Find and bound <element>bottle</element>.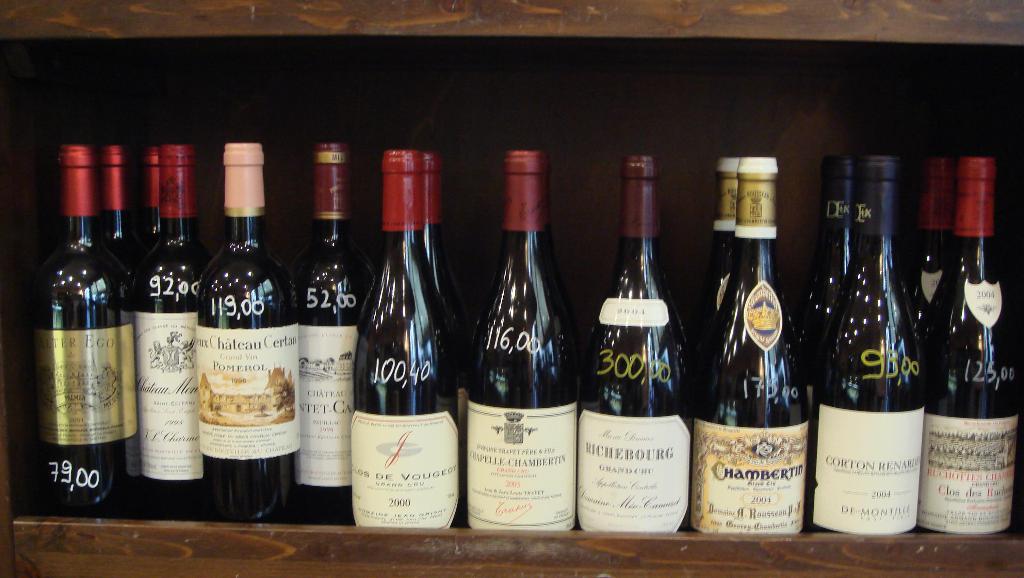
Bound: {"left": 902, "top": 154, "right": 956, "bottom": 339}.
